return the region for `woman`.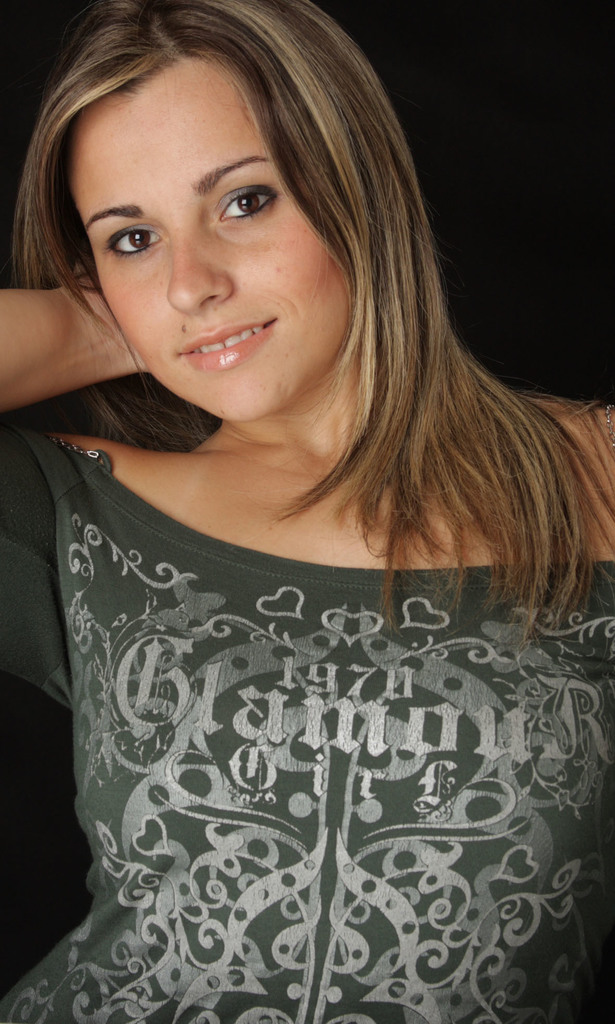
rect(0, 0, 614, 970).
